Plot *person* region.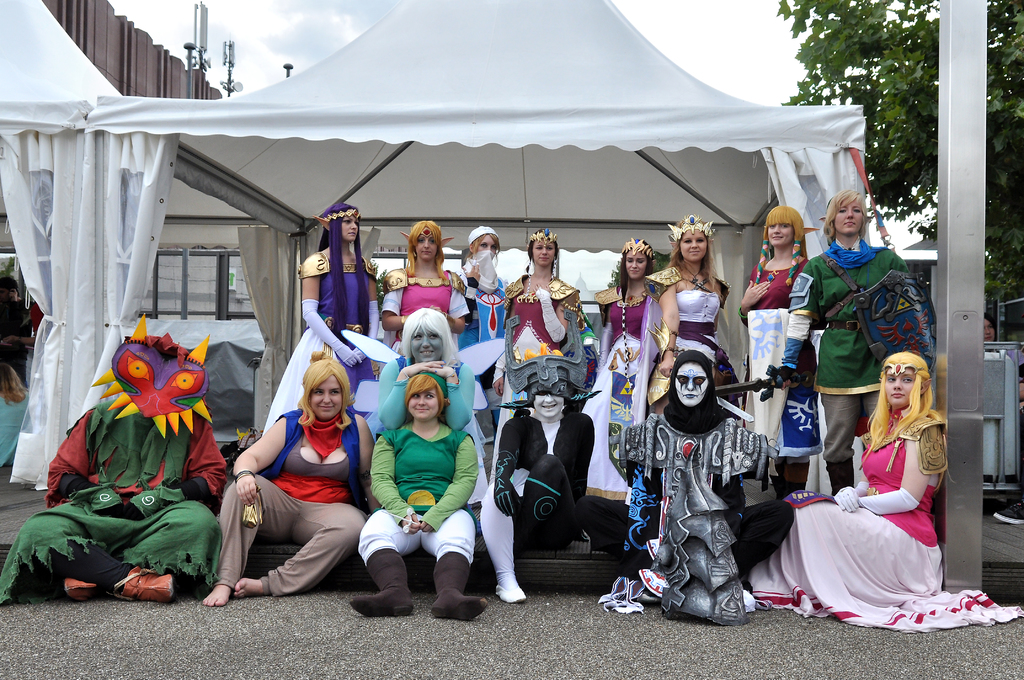
Plotted at x1=484 y1=229 x2=591 y2=403.
